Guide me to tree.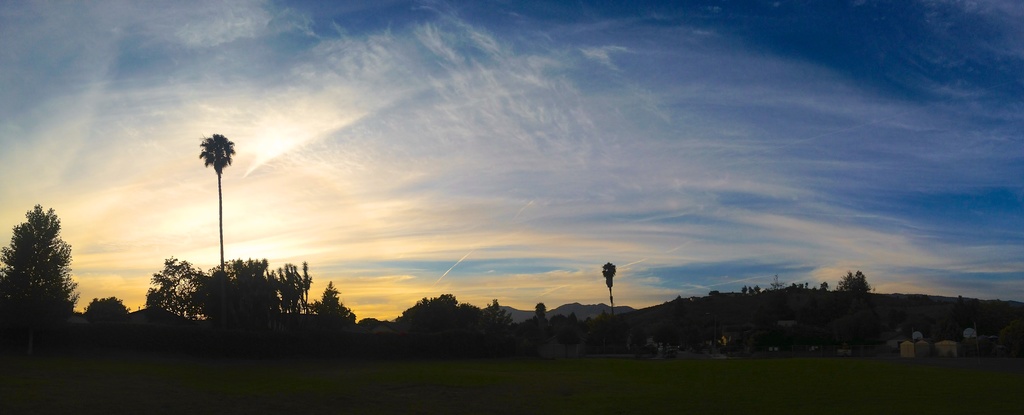
Guidance: (196,134,236,272).
